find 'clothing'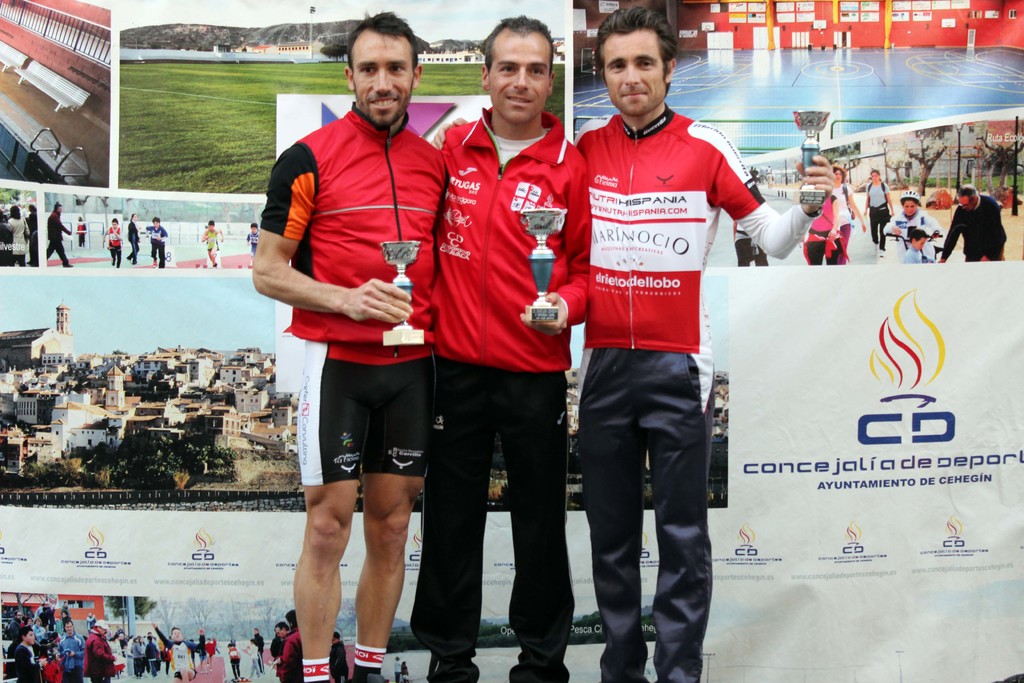
{"x1": 106, "y1": 225, "x2": 122, "y2": 268}
